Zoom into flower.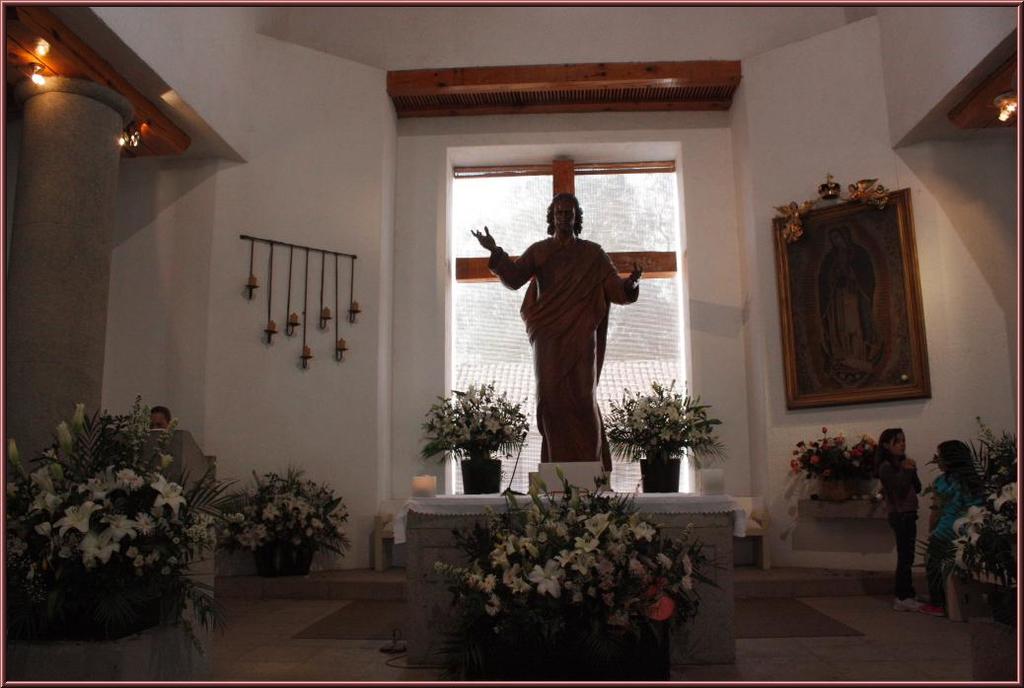
Zoom target: rect(149, 469, 188, 519).
